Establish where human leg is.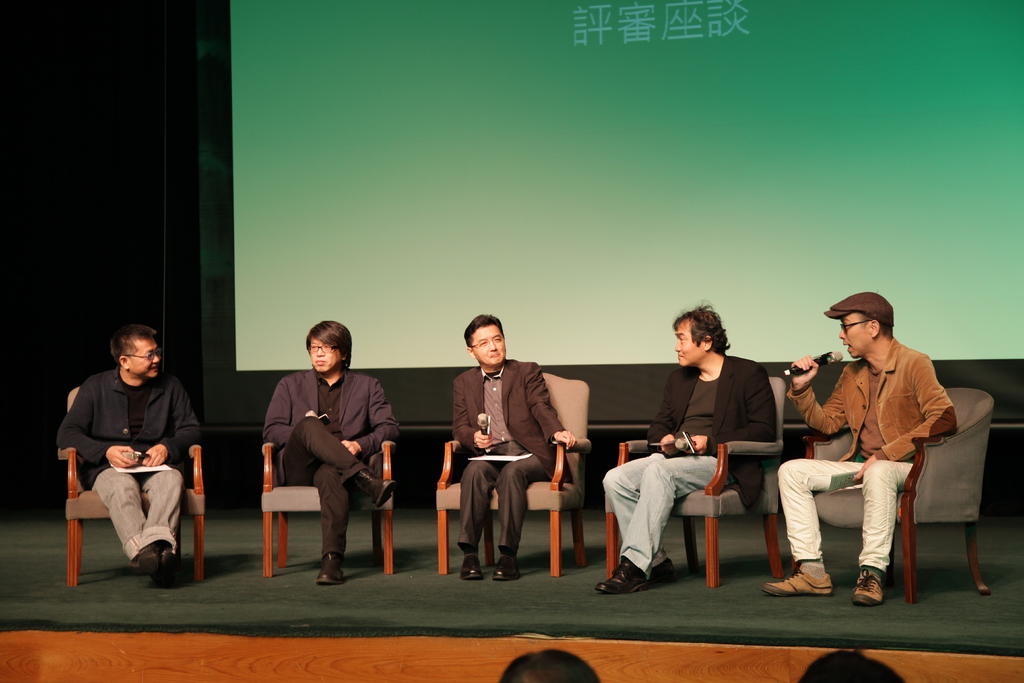
Established at 97,474,186,583.
